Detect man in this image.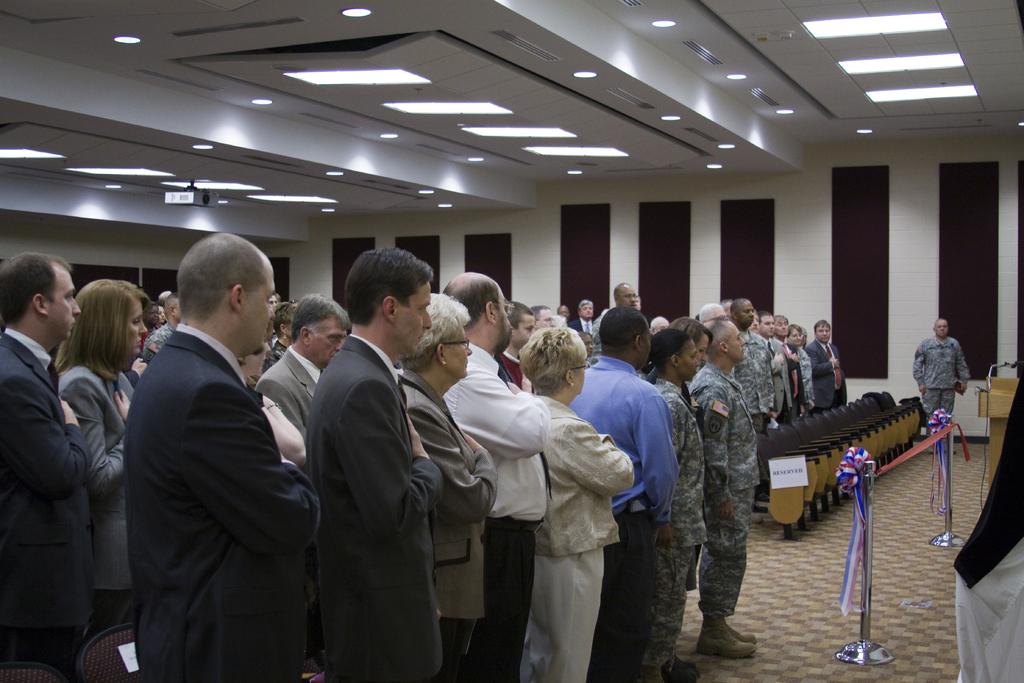
Detection: (left=0, top=245, right=96, bottom=682).
